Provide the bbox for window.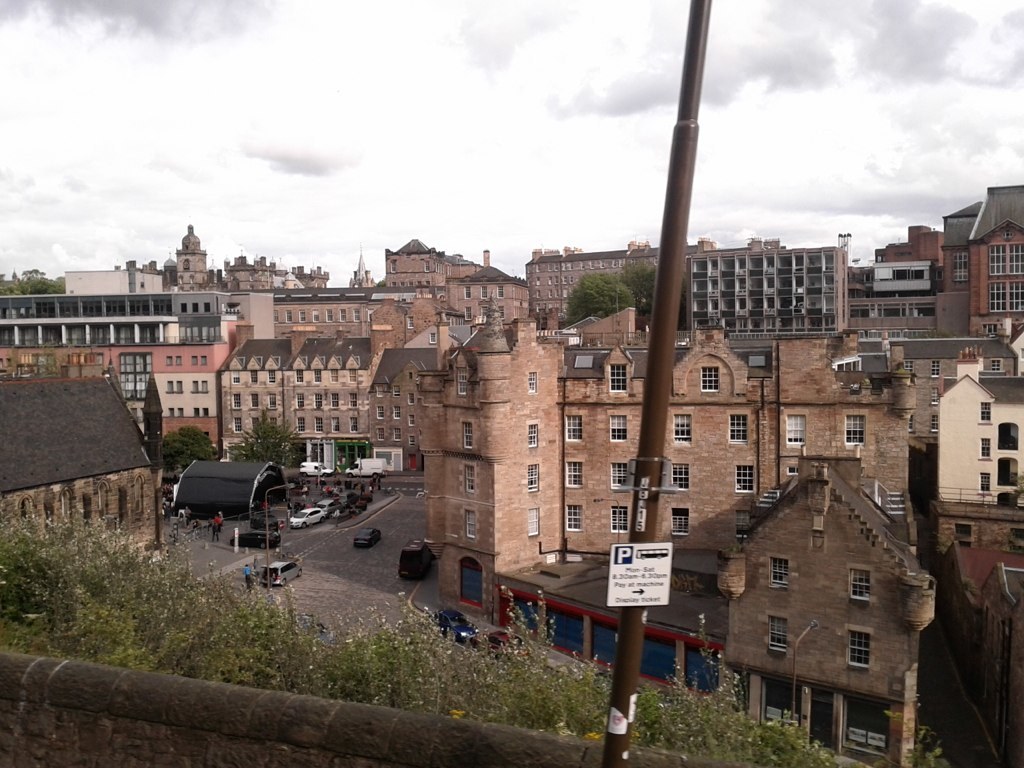
crop(911, 272, 921, 275).
